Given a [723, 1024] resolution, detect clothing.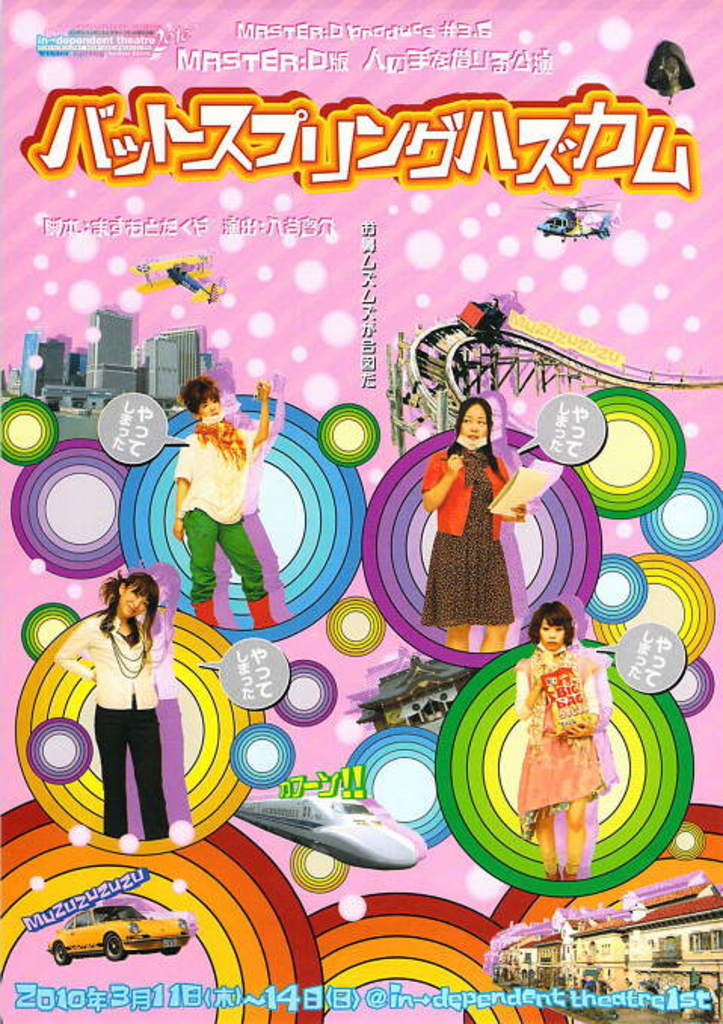
<region>509, 639, 608, 834</region>.
